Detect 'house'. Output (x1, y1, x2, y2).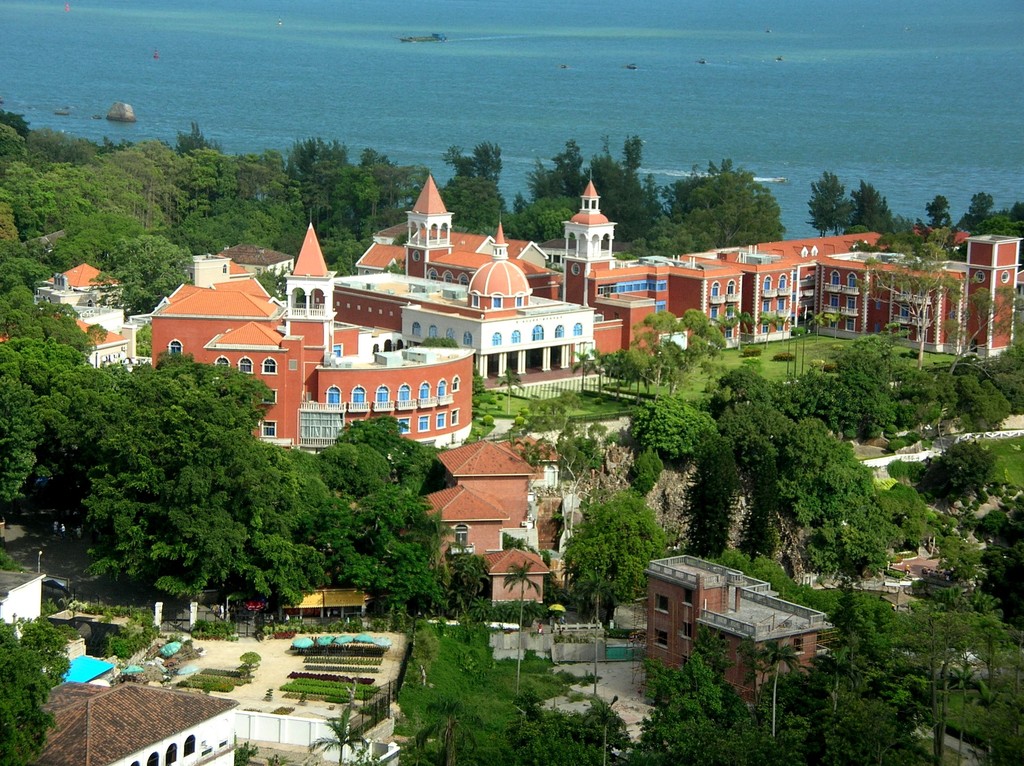
(41, 177, 1023, 459).
